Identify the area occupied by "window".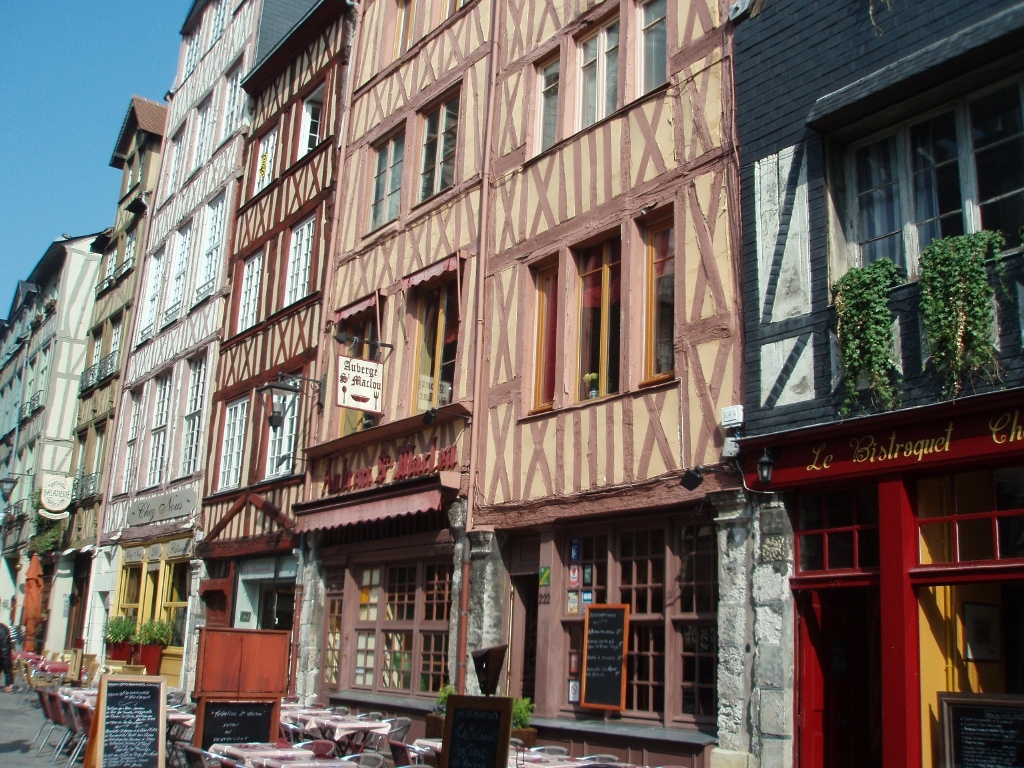
Area: {"left": 522, "top": 0, "right": 669, "bottom": 166}.
